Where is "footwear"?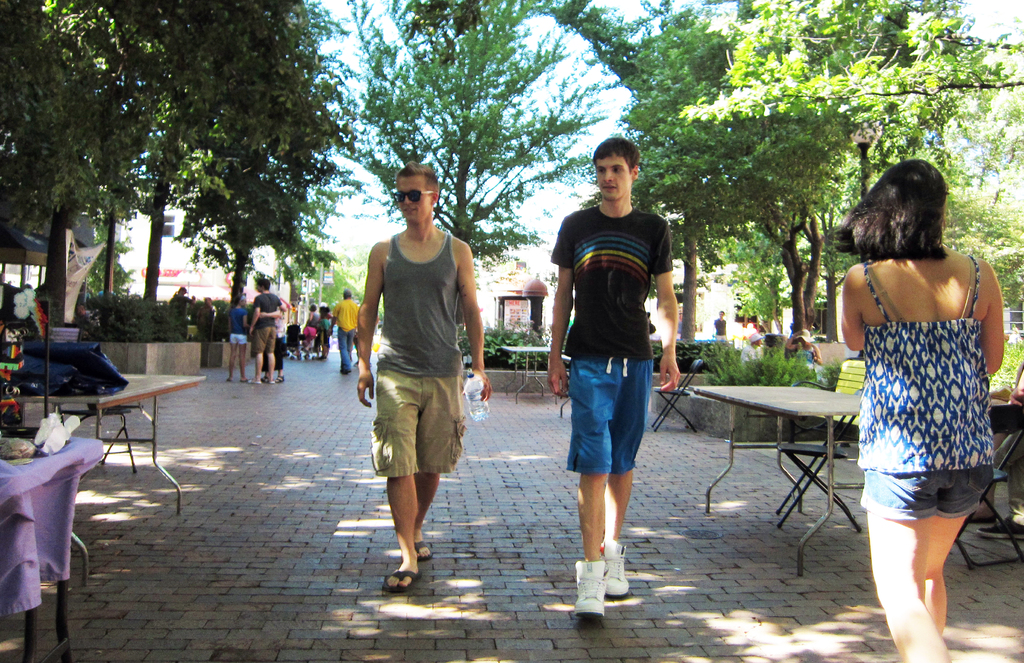
rect(570, 566, 635, 633).
